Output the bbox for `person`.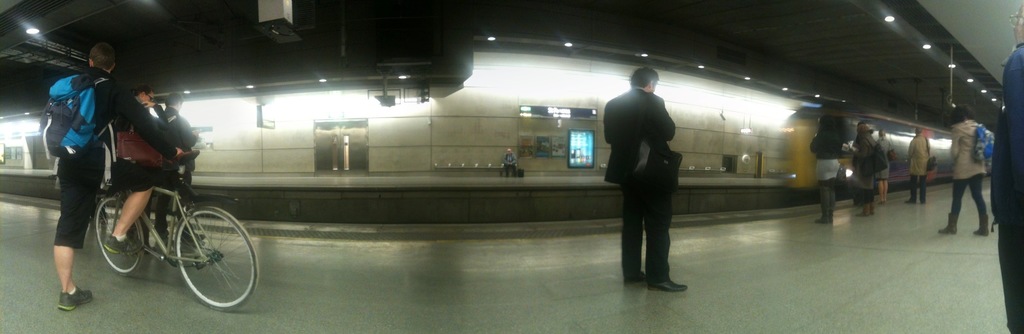
Rect(600, 64, 686, 290).
